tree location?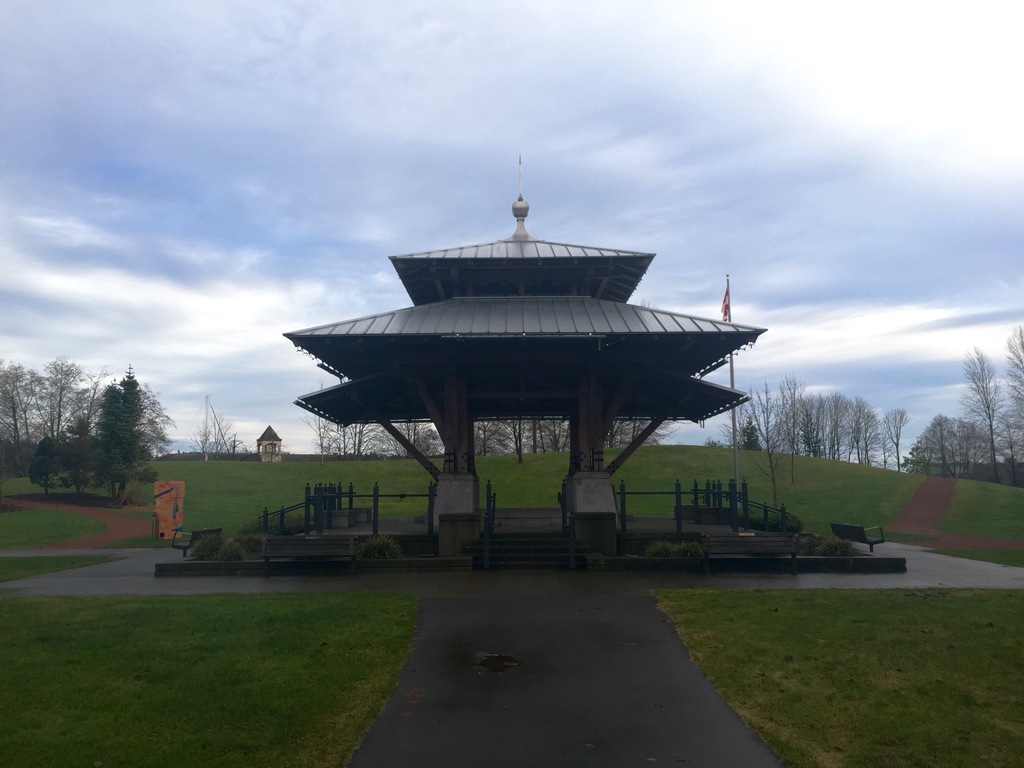
(196,398,236,458)
